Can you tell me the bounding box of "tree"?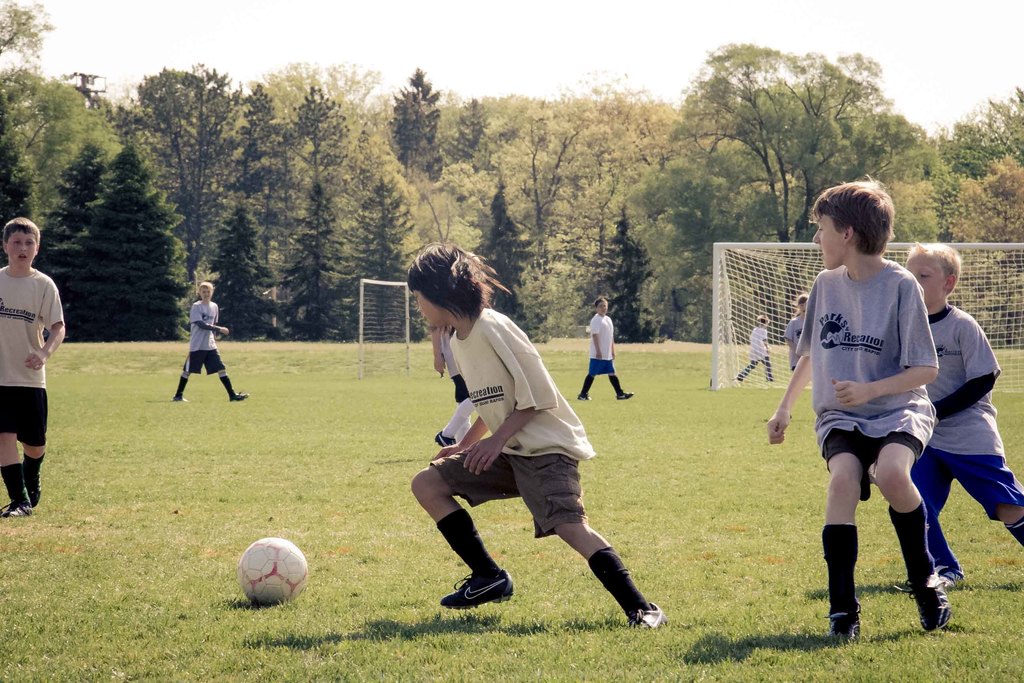
bbox=[929, 90, 1023, 244].
